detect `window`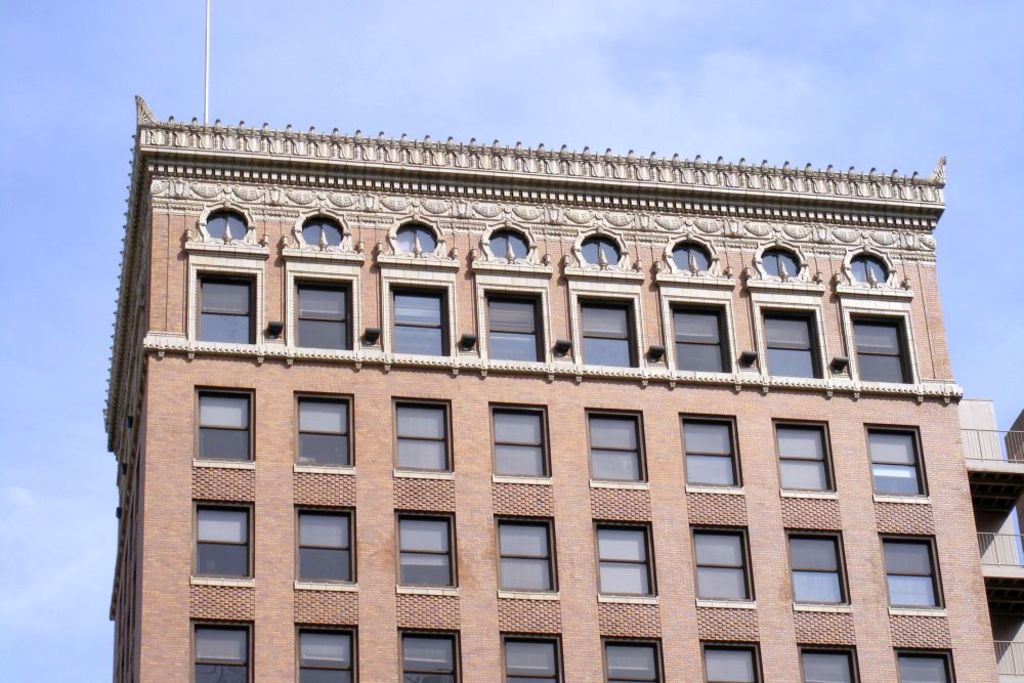
(772,421,834,493)
